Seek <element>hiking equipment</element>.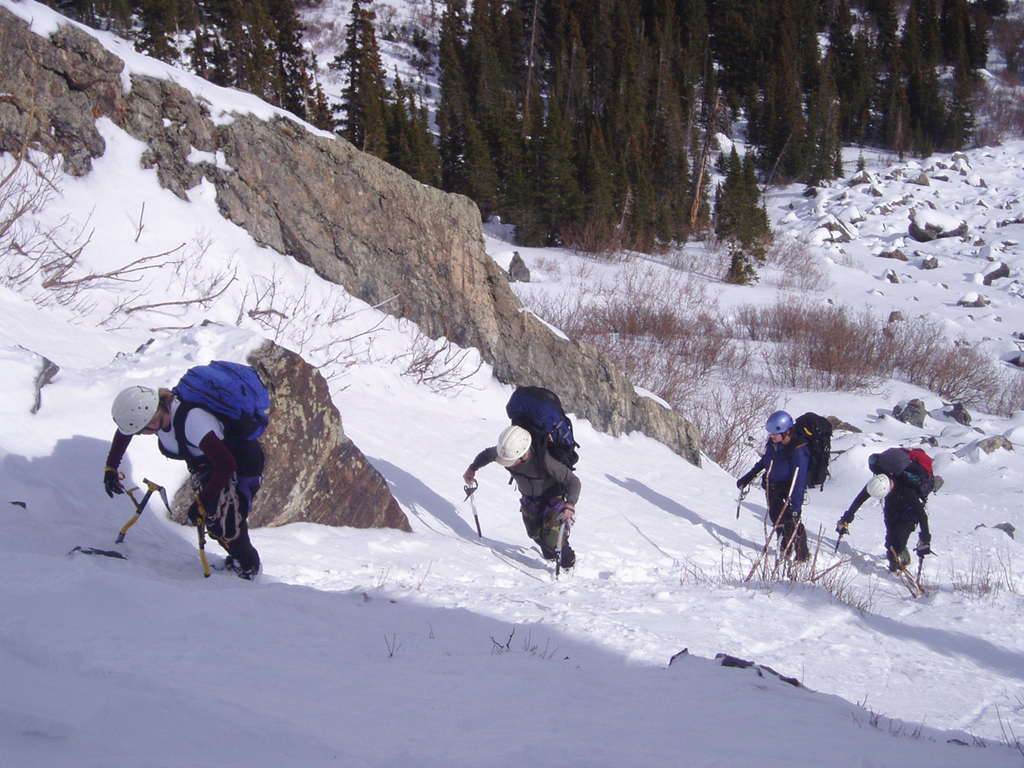
106, 381, 168, 440.
